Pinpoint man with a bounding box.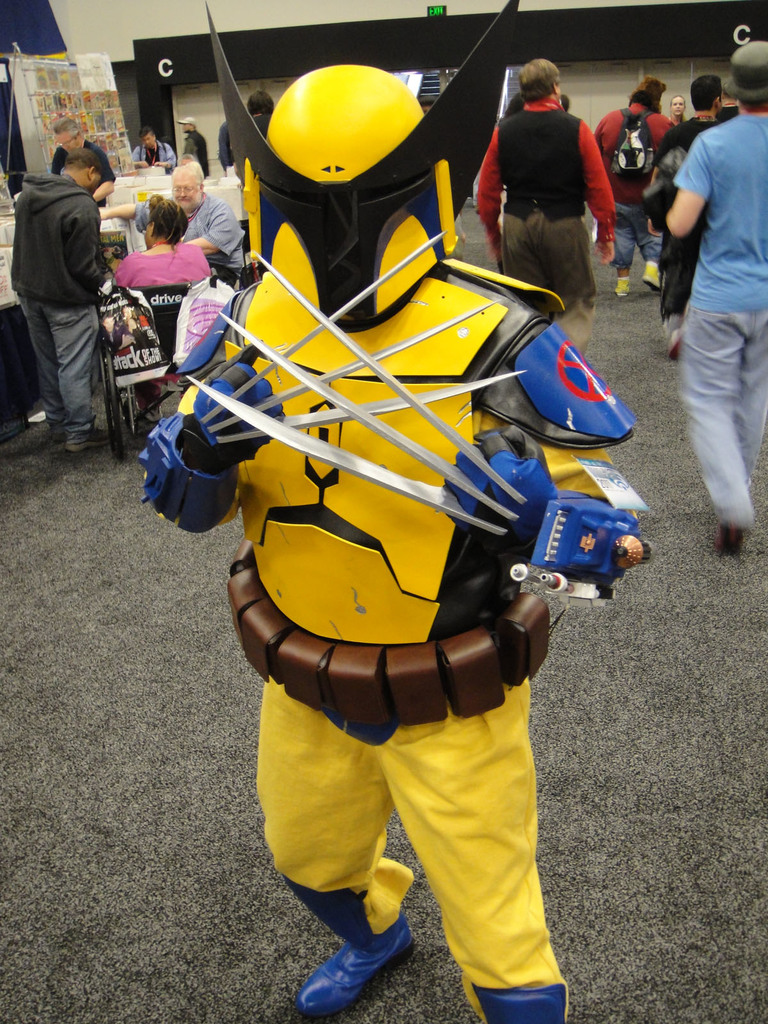
detection(656, 74, 744, 358).
